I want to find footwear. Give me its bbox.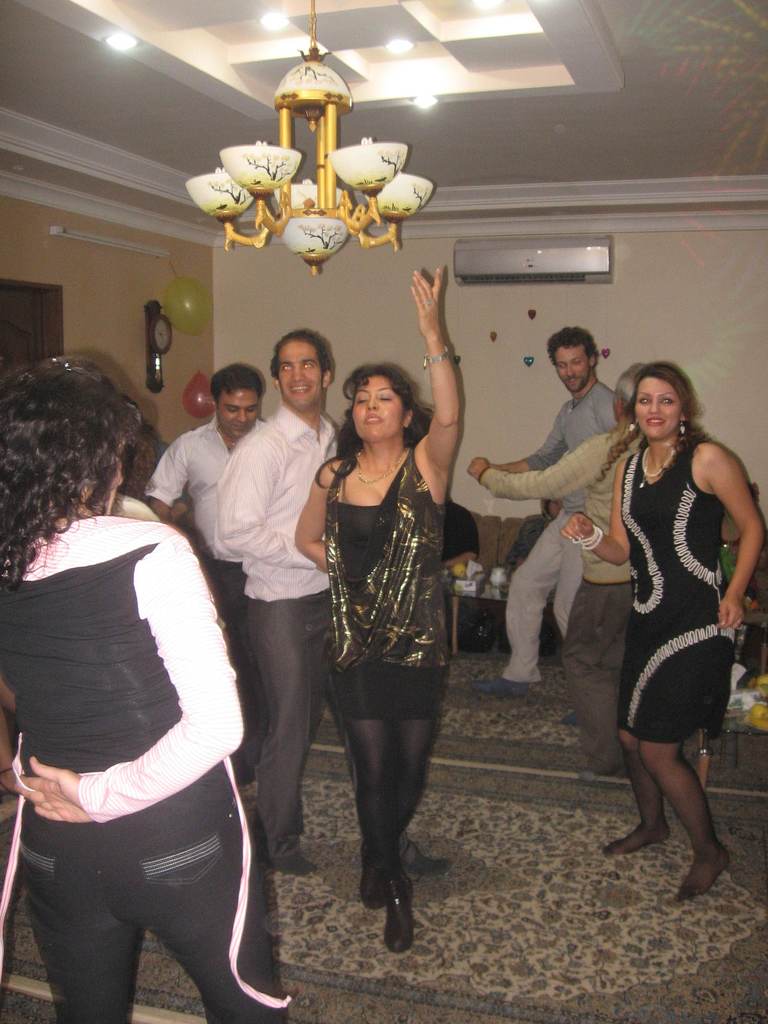
pyautogui.locateOnScreen(376, 867, 418, 955).
